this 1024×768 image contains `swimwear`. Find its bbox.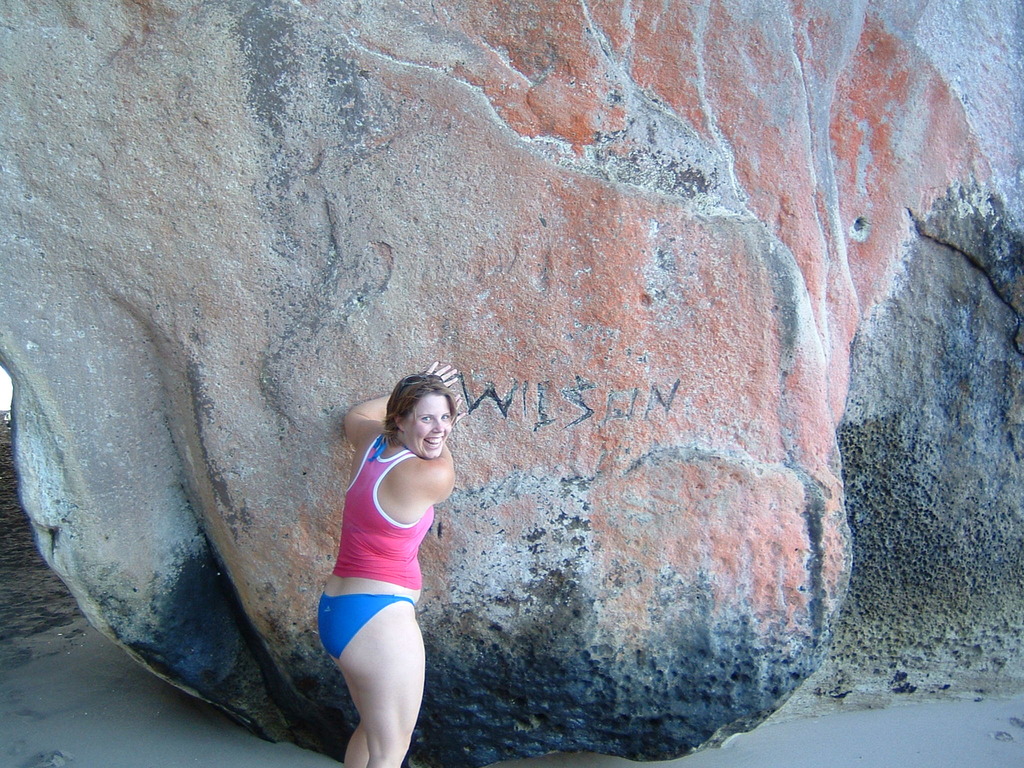
bbox(332, 440, 435, 593).
